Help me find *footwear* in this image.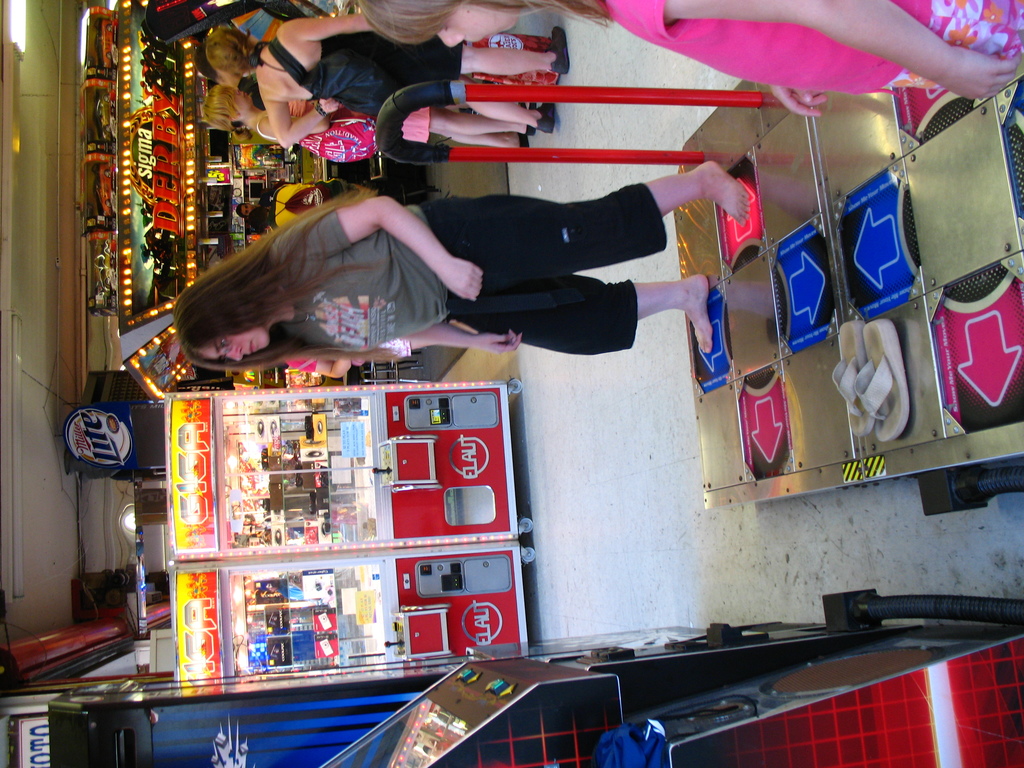
Found it: 552,29,565,76.
